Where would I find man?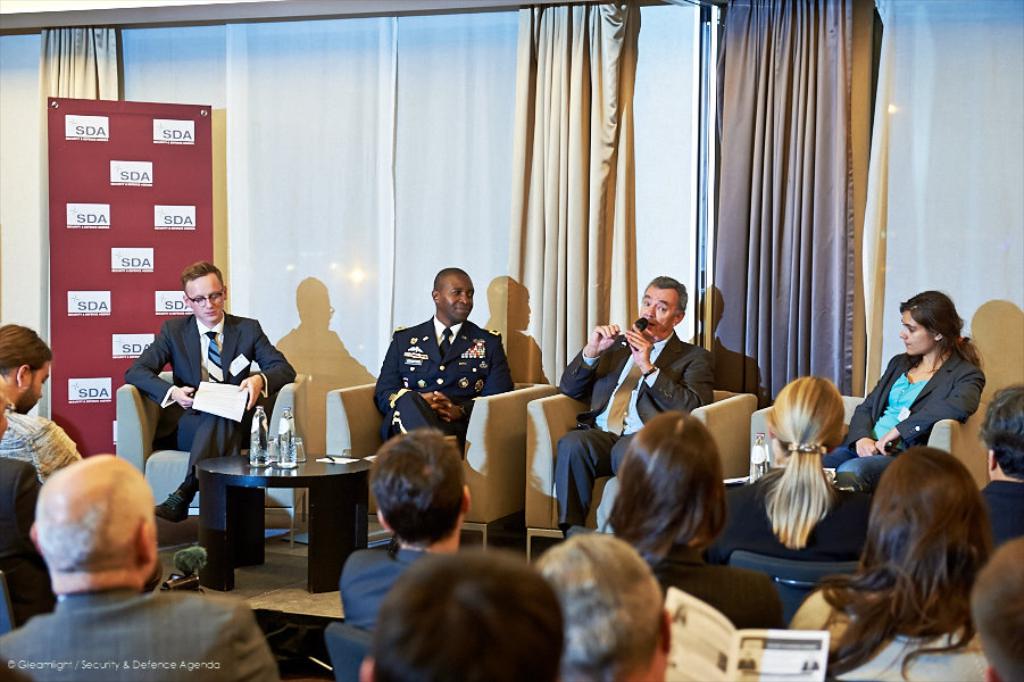
At select_region(0, 384, 55, 624).
